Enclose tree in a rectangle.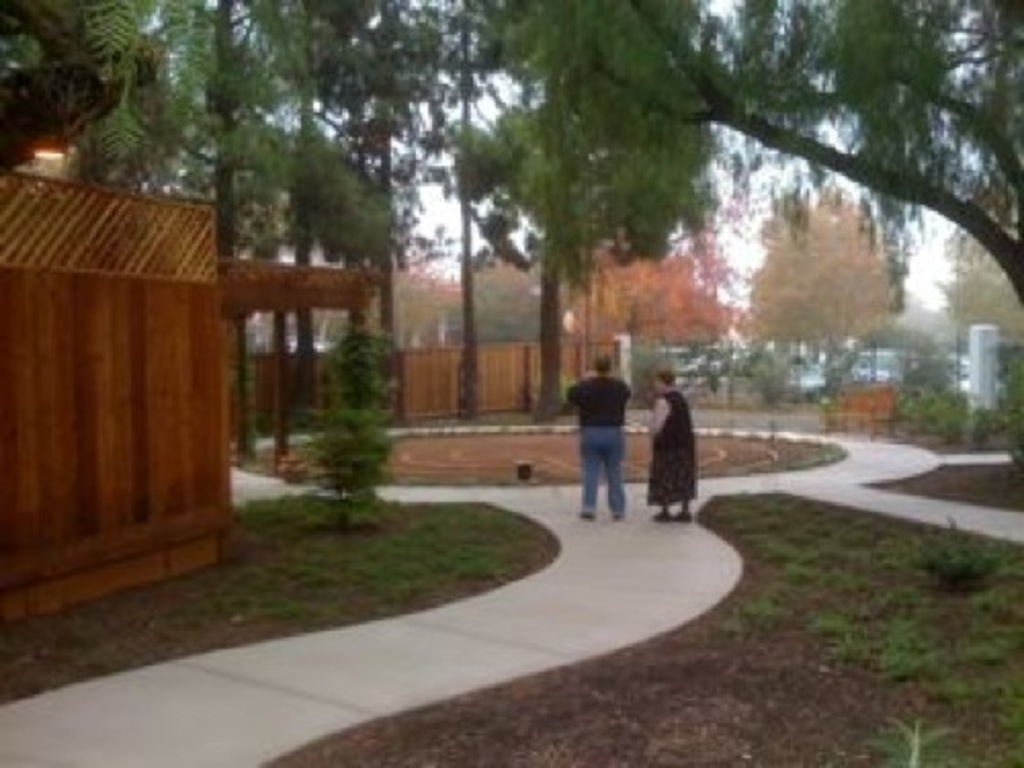
BBox(281, 289, 397, 518).
